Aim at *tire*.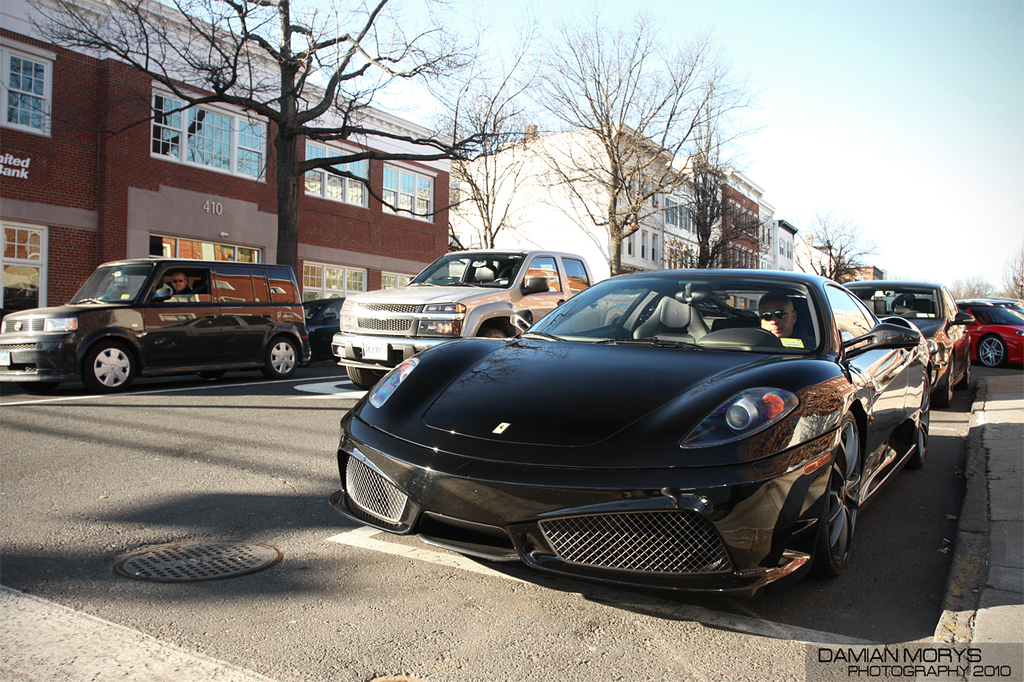
Aimed at (258,335,299,379).
